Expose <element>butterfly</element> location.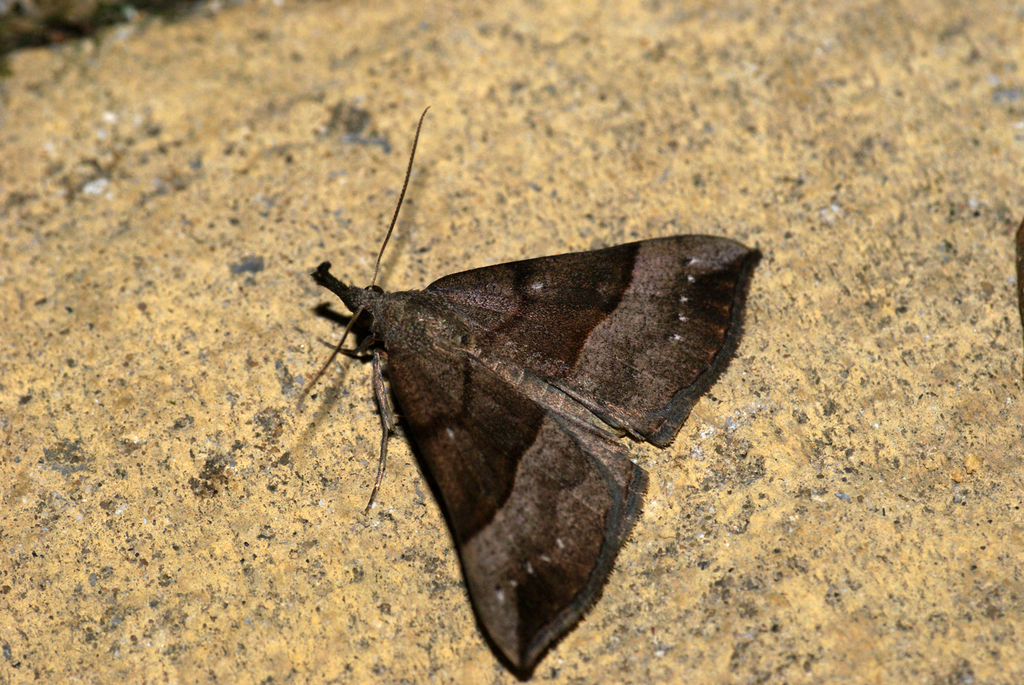
Exposed at [left=289, top=80, right=768, bottom=664].
